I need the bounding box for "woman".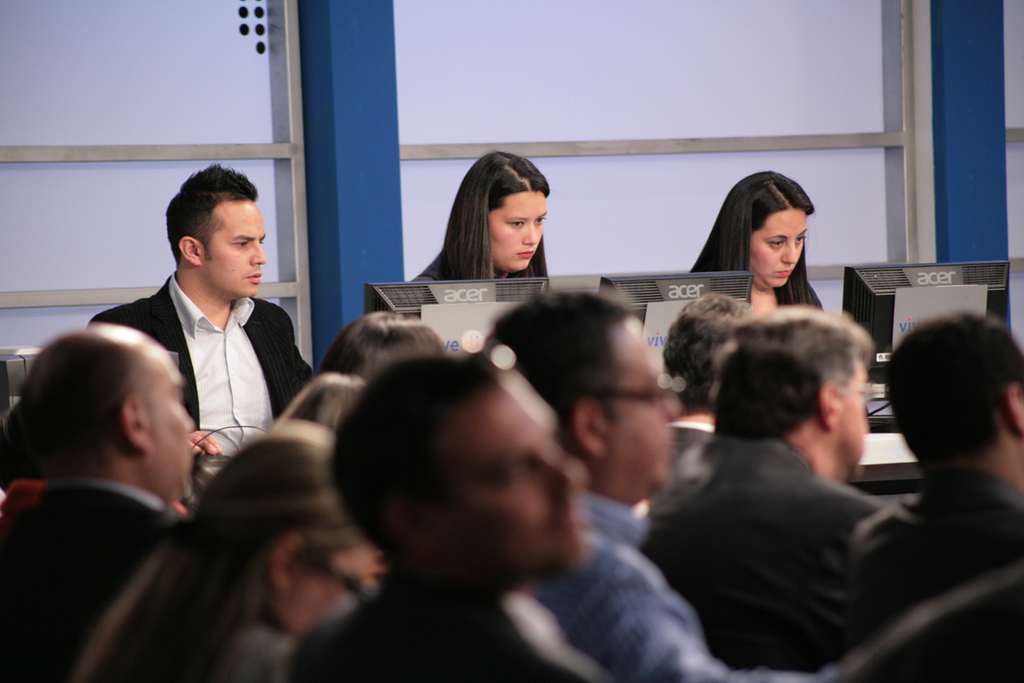
Here it is: region(684, 171, 824, 313).
